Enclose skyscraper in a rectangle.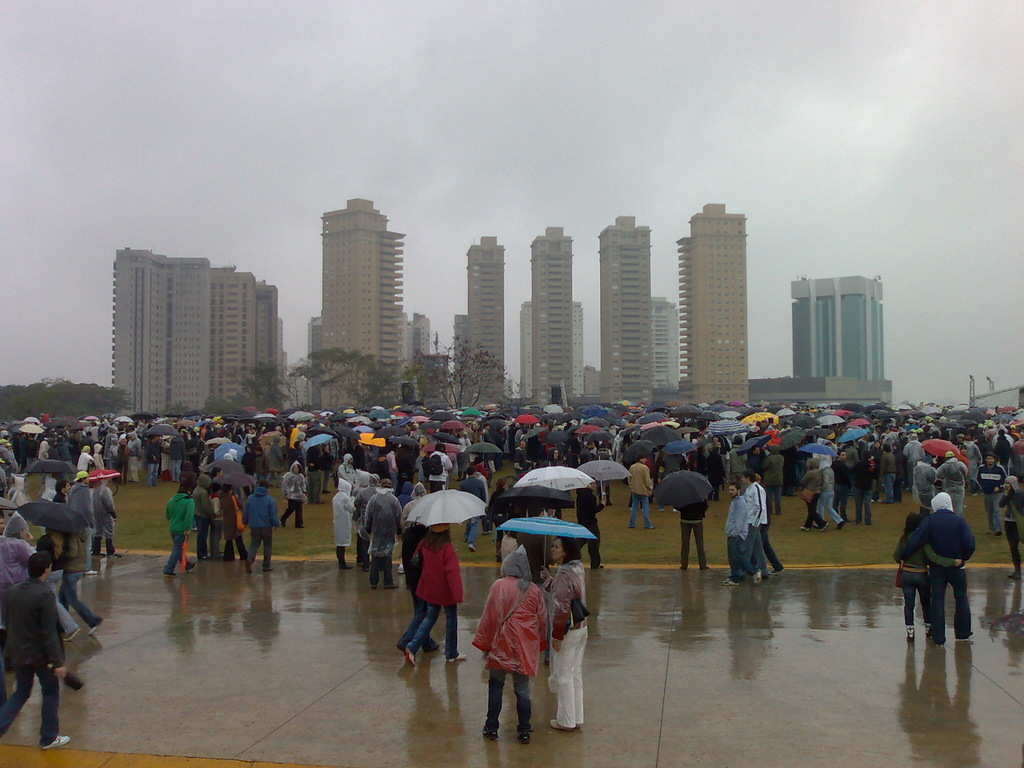
(306,314,326,412).
